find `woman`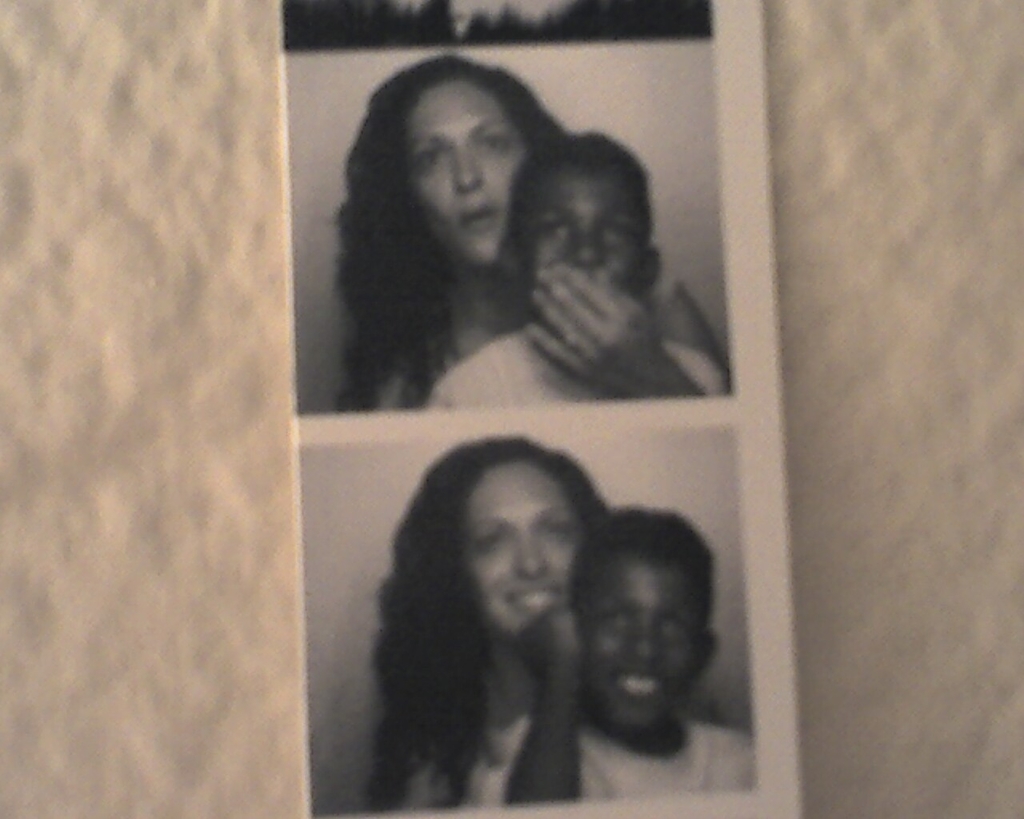
select_region(305, 78, 704, 407)
